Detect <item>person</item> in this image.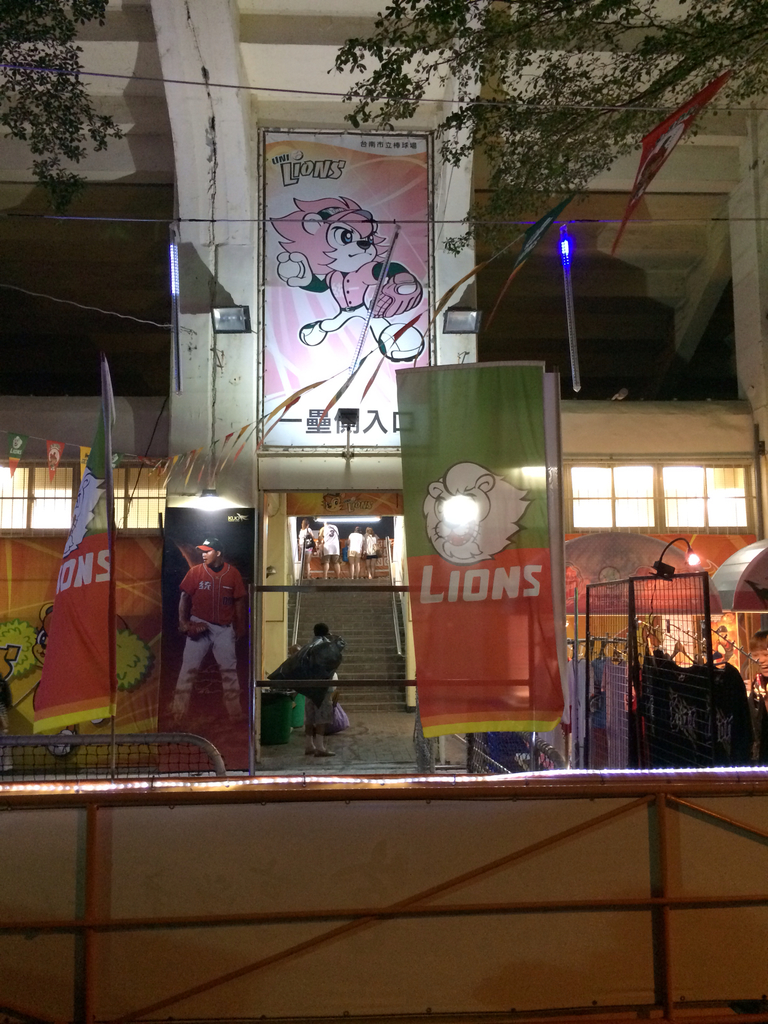
Detection: left=174, top=532, right=253, bottom=740.
